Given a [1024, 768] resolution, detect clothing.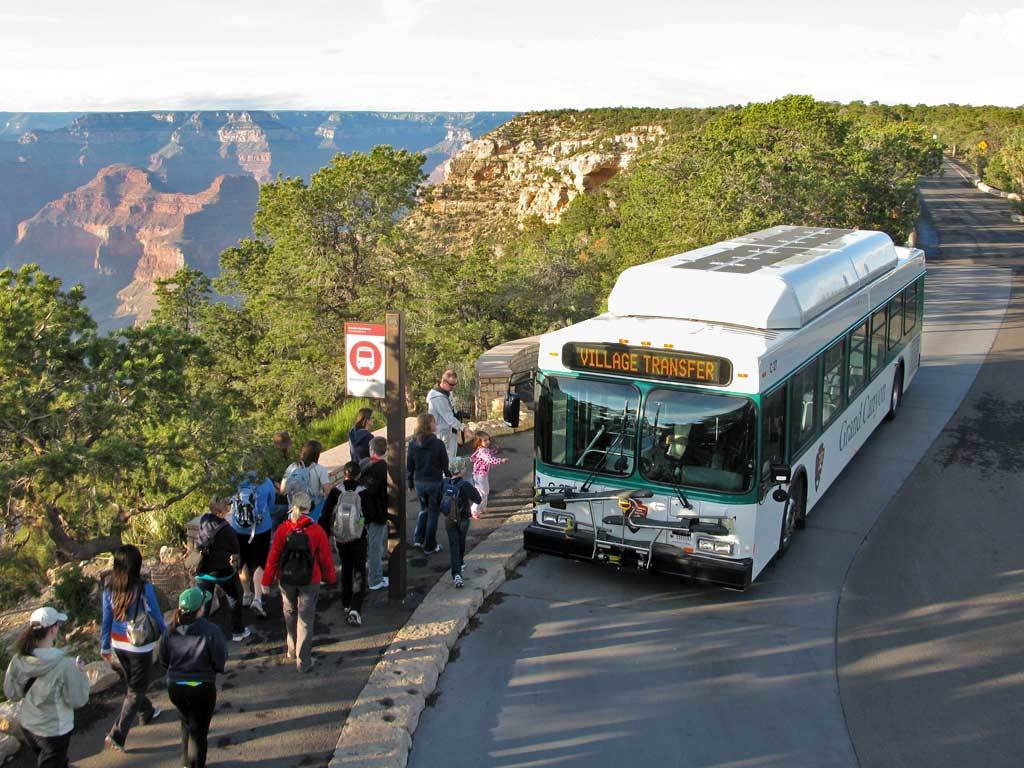
left=476, top=447, right=495, bottom=505.
